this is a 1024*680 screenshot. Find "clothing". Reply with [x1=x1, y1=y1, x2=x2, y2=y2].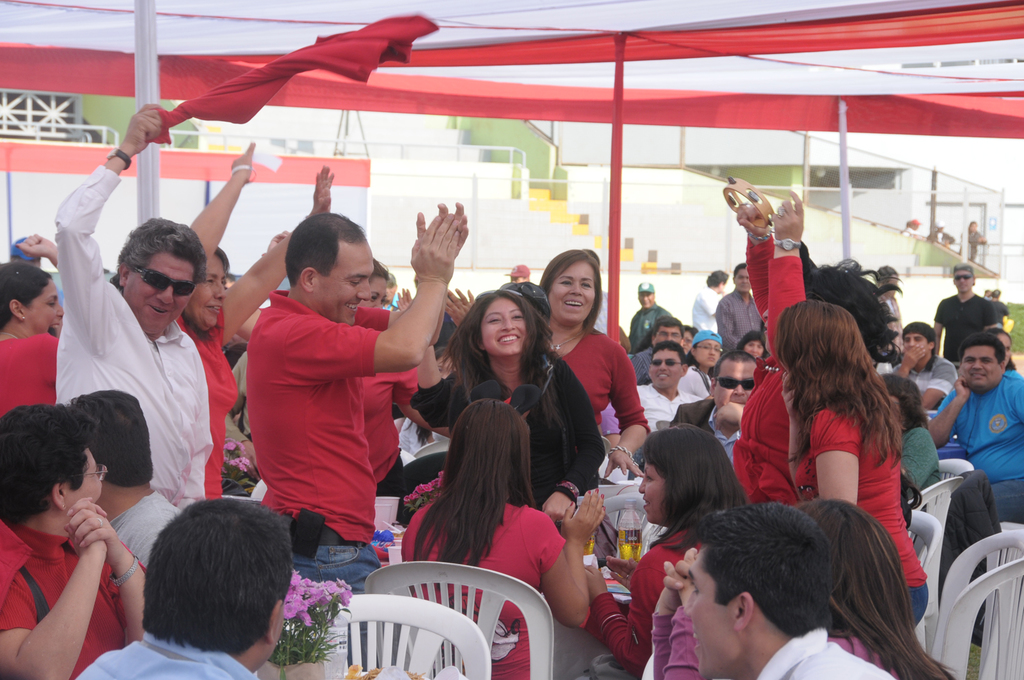
[x1=361, y1=378, x2=419, y2=496].
